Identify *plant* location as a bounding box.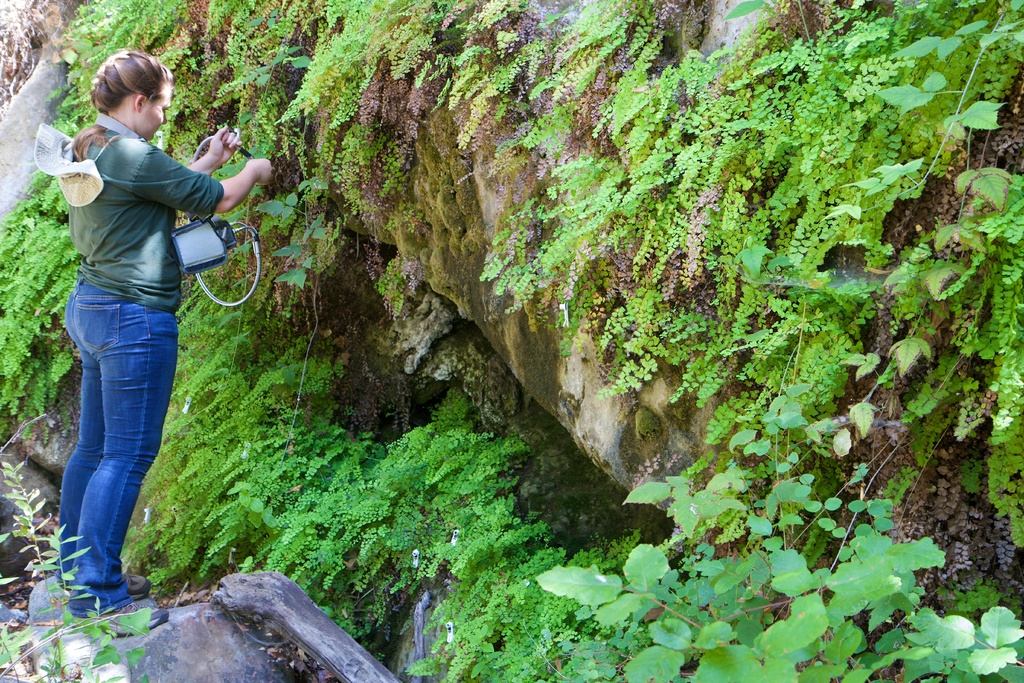
box(0, 448, 164, 682).
